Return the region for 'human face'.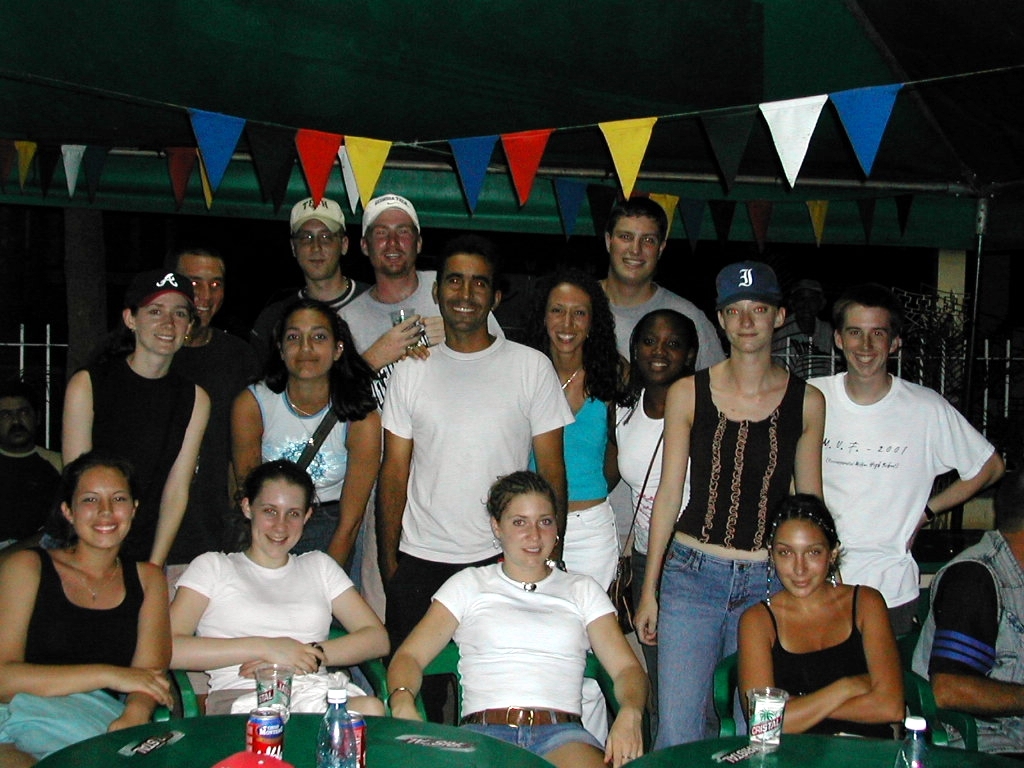
BBox(301, 226, 345, 280).
